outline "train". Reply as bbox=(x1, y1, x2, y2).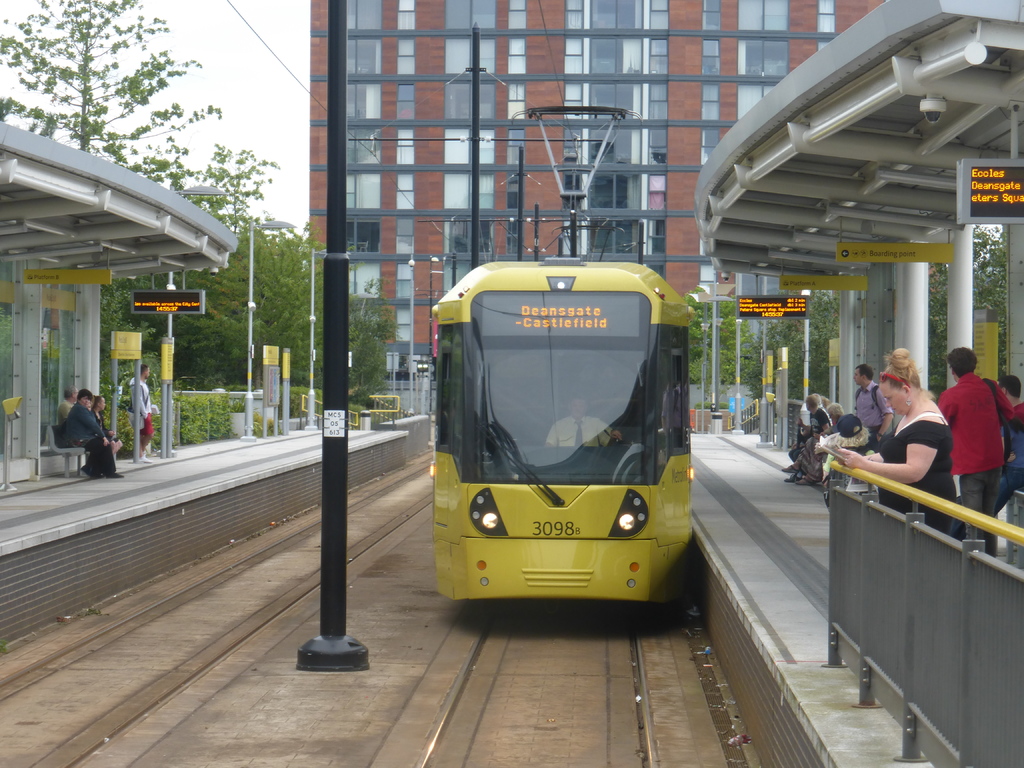
bbox=(437, 103, 690, 600).
